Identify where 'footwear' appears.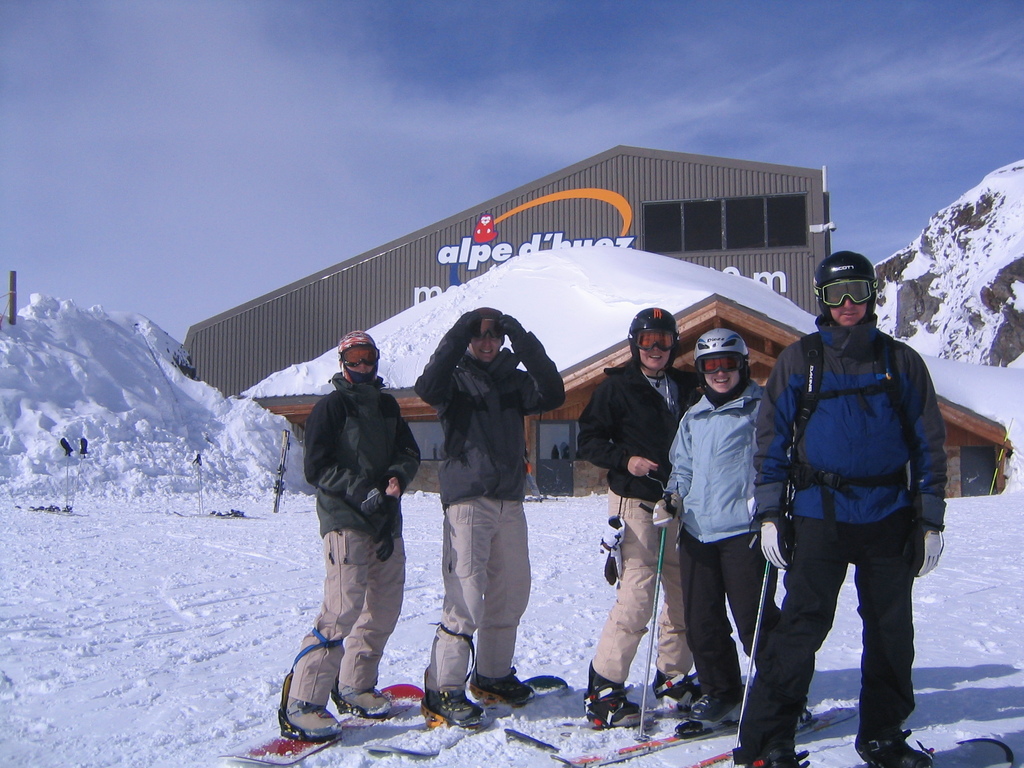
Appears at x1=583, y1=682, x2=644, y2=724.
